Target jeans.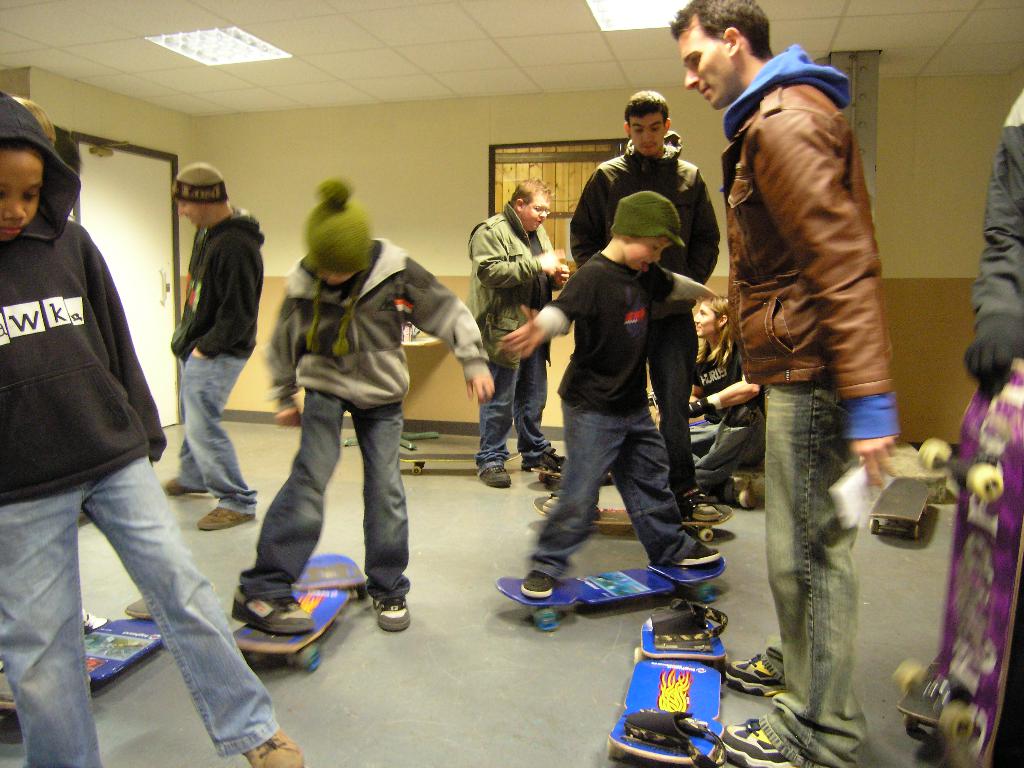
Target region: 689, 401, 769, 495.
